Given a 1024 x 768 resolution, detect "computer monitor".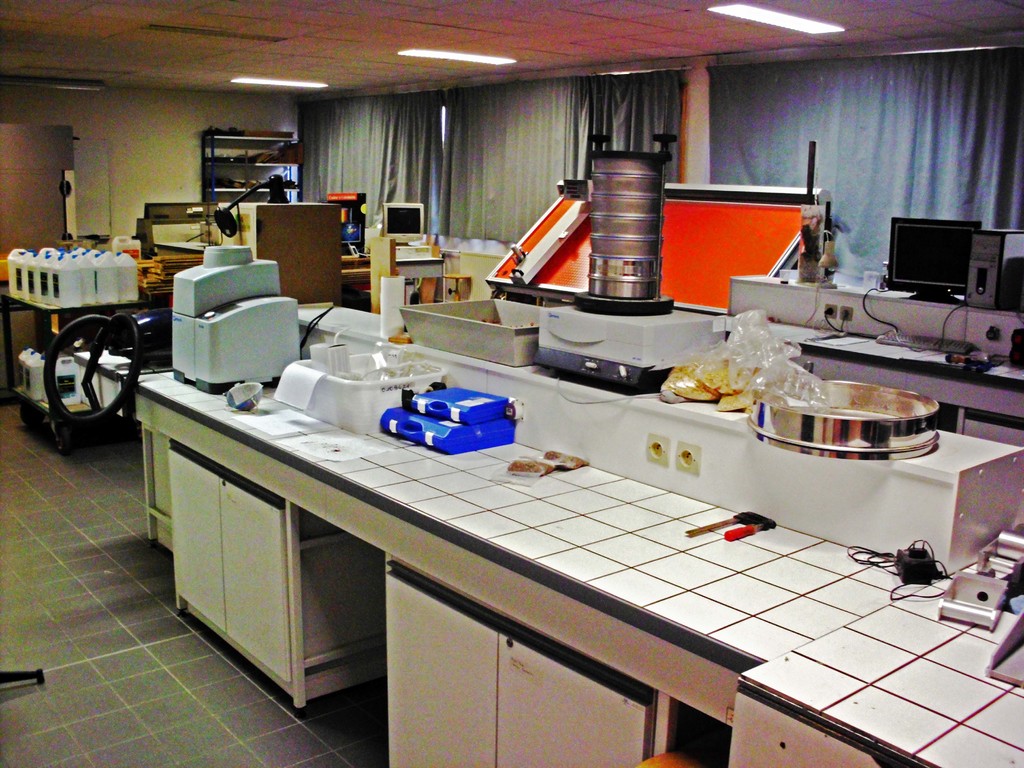
left=380, top=204, right=424, bottom=247.
